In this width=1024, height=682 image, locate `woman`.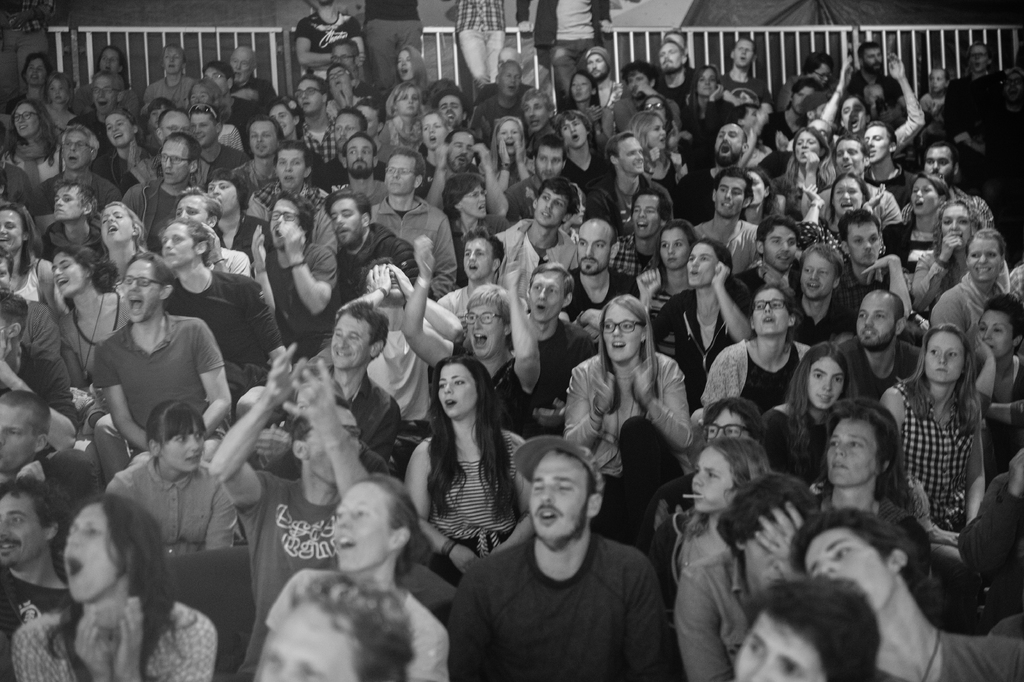
Bounding box: locate(872, 320, 989, 547).
